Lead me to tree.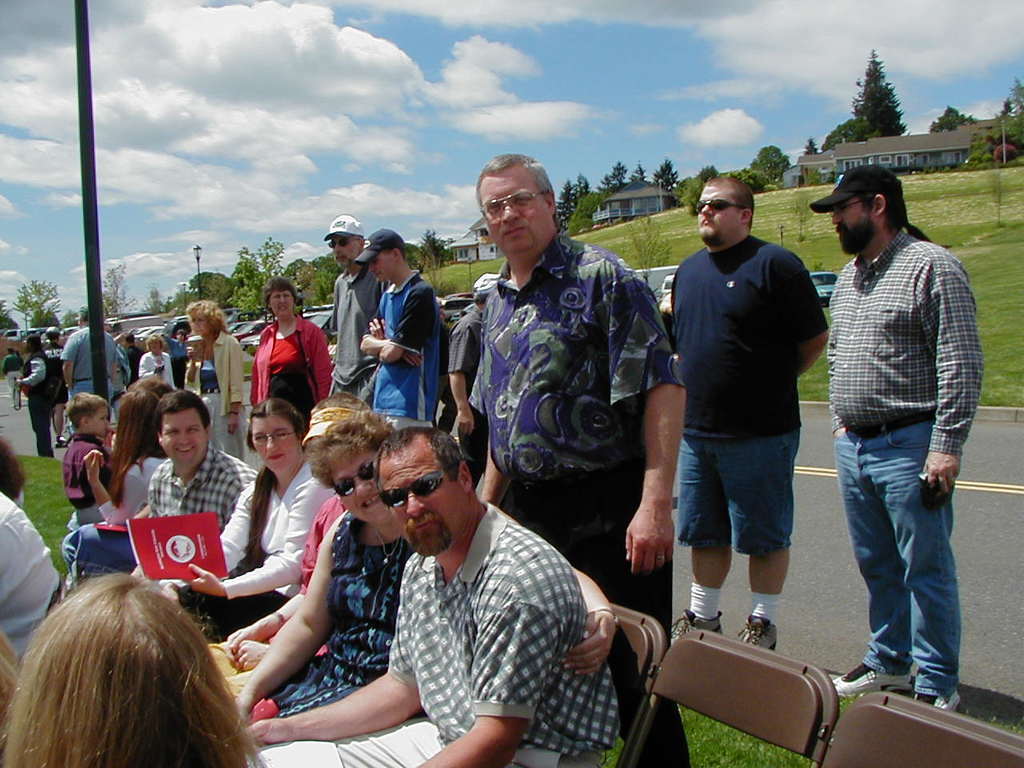
Lead to {"x1": 0, "y1": 297, "x2": 9, "y2": 334}.
